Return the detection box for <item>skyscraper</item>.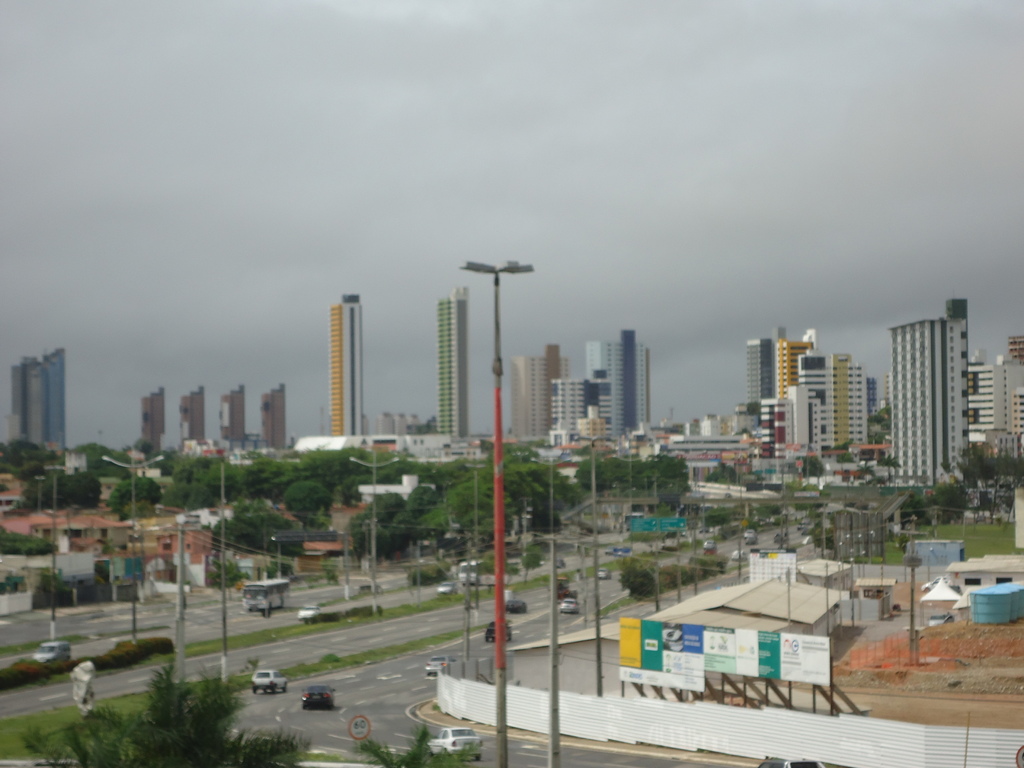
(12,344,63,452).
